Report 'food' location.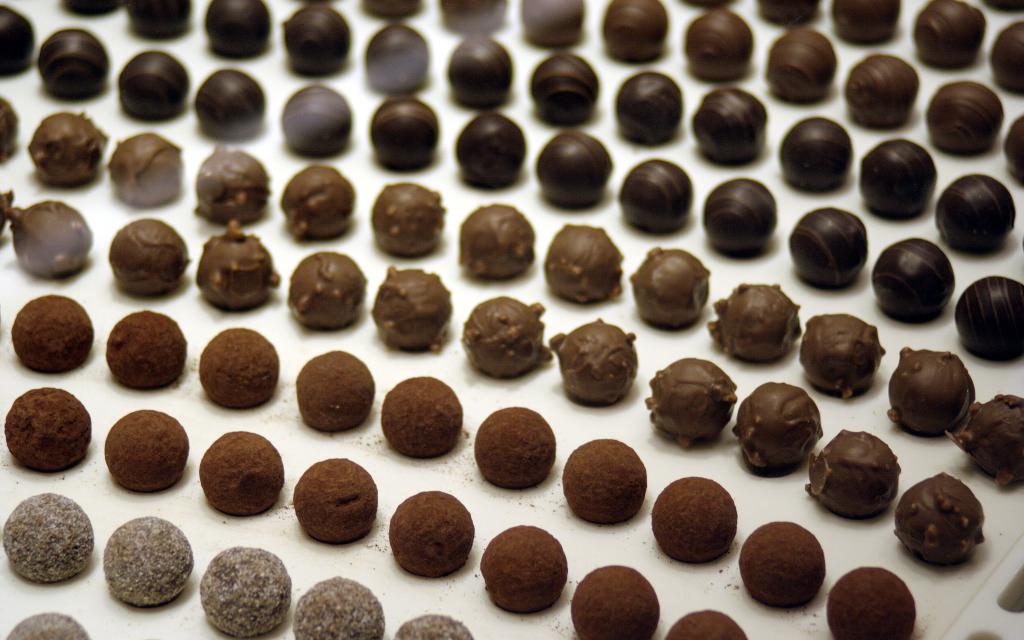
Report: <bbox>479, 523, 569, 613</bbox>.
